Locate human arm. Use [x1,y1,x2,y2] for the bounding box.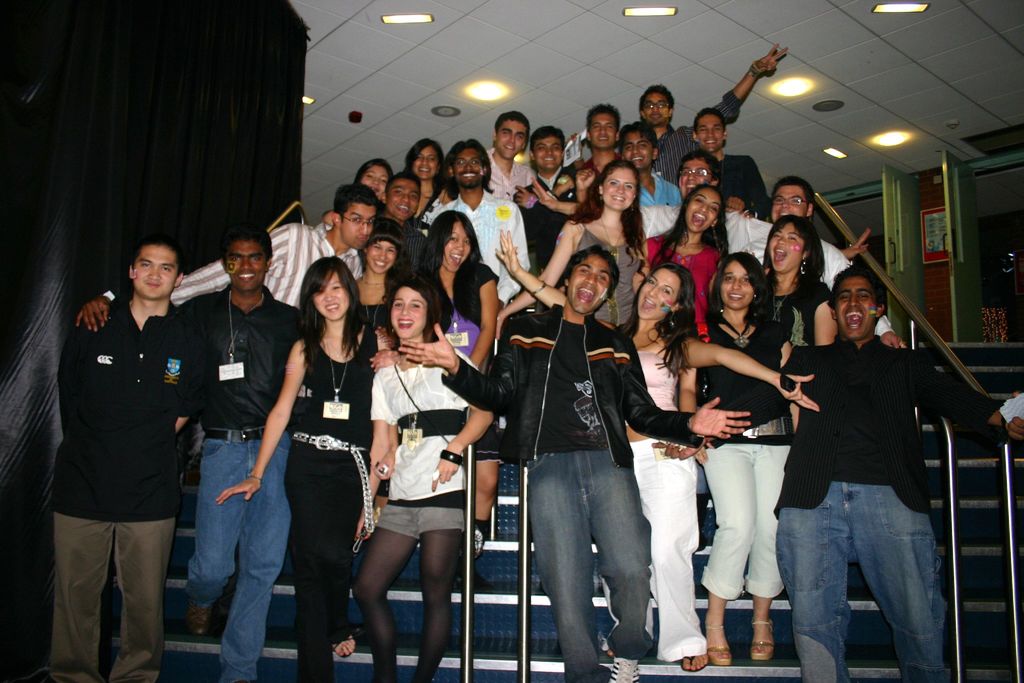
[353,363,398,548].
